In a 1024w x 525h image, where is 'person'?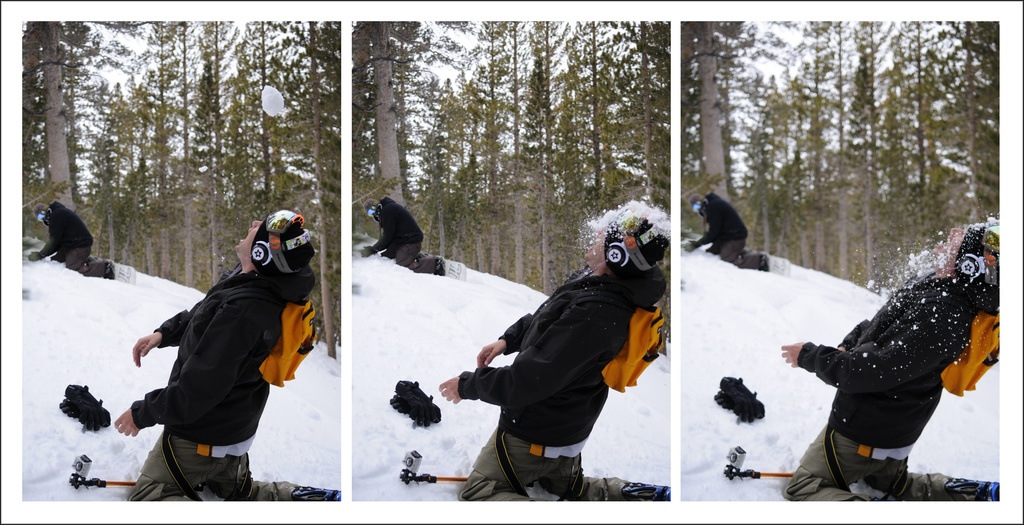
680,191,770,271.
